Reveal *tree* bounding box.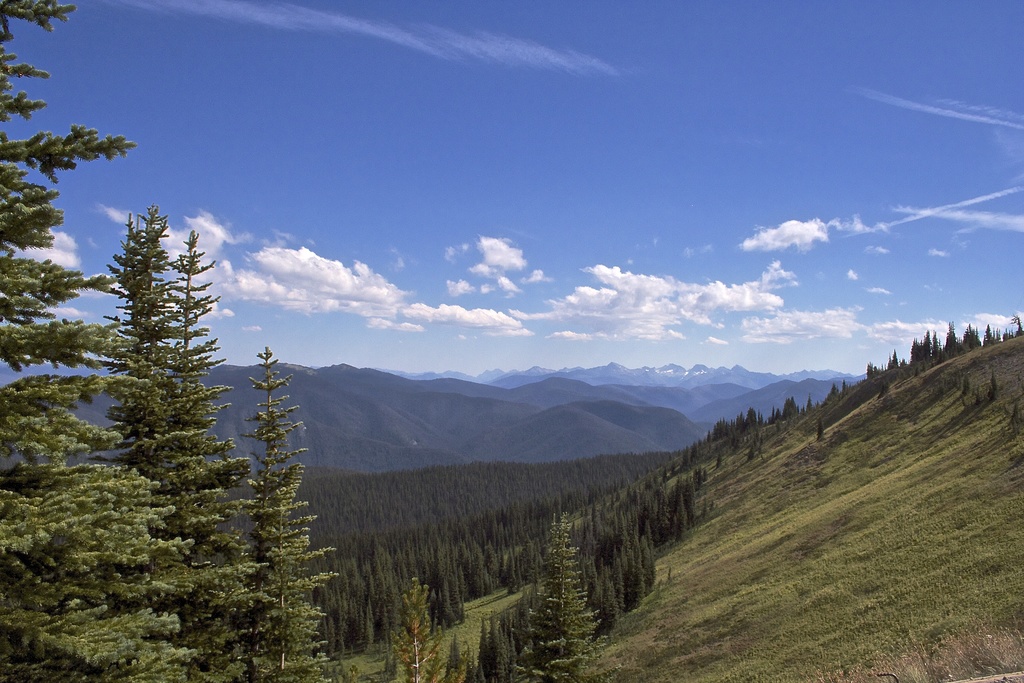
Revealed: [x1=824, y1=381, x2=842, y2=402].
